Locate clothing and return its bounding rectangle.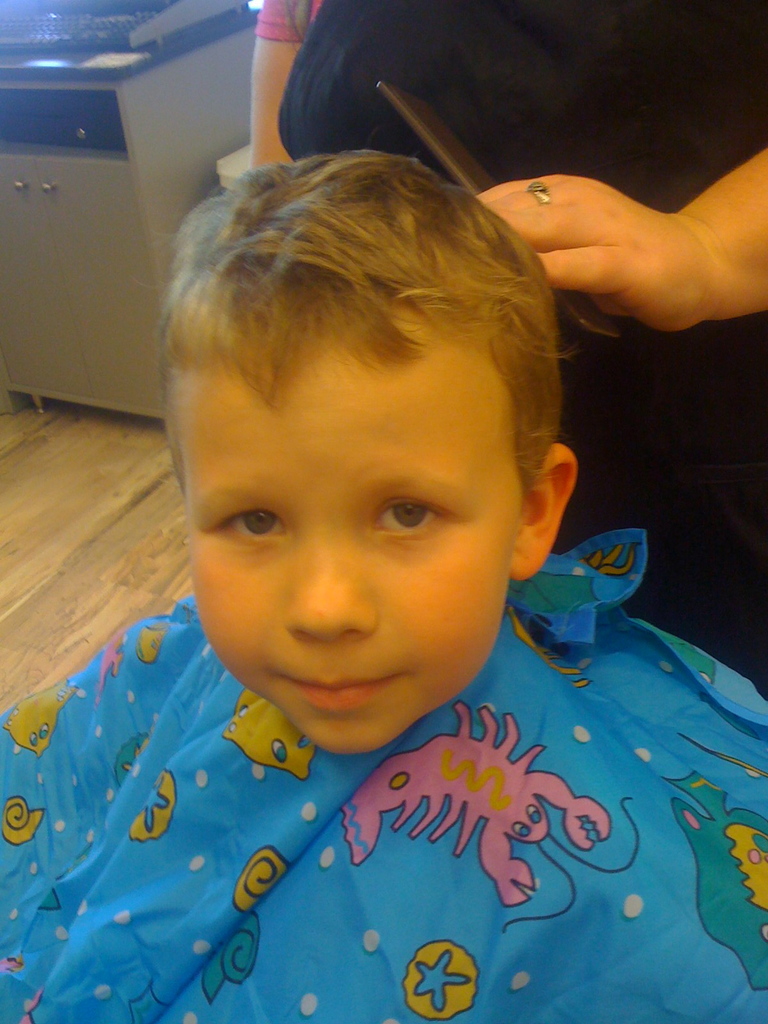
[x1=285, y1=0, x2=767, y2=698].
